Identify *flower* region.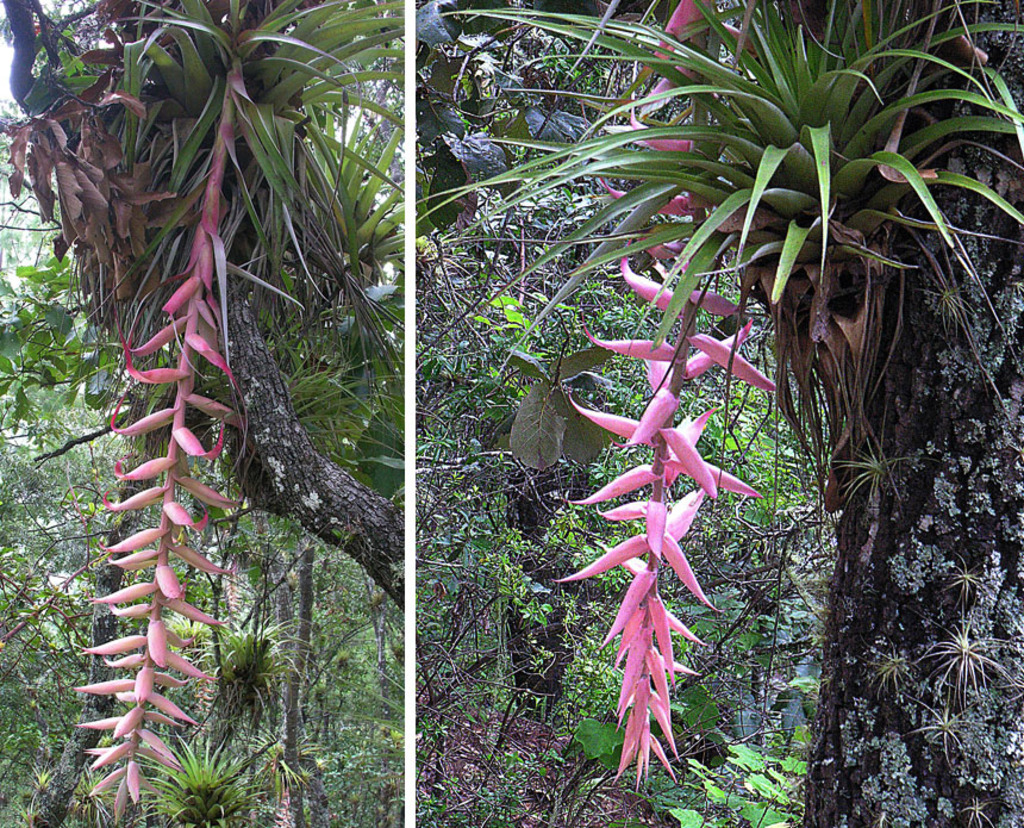
Region: rect(74, 257, 249, 827).
